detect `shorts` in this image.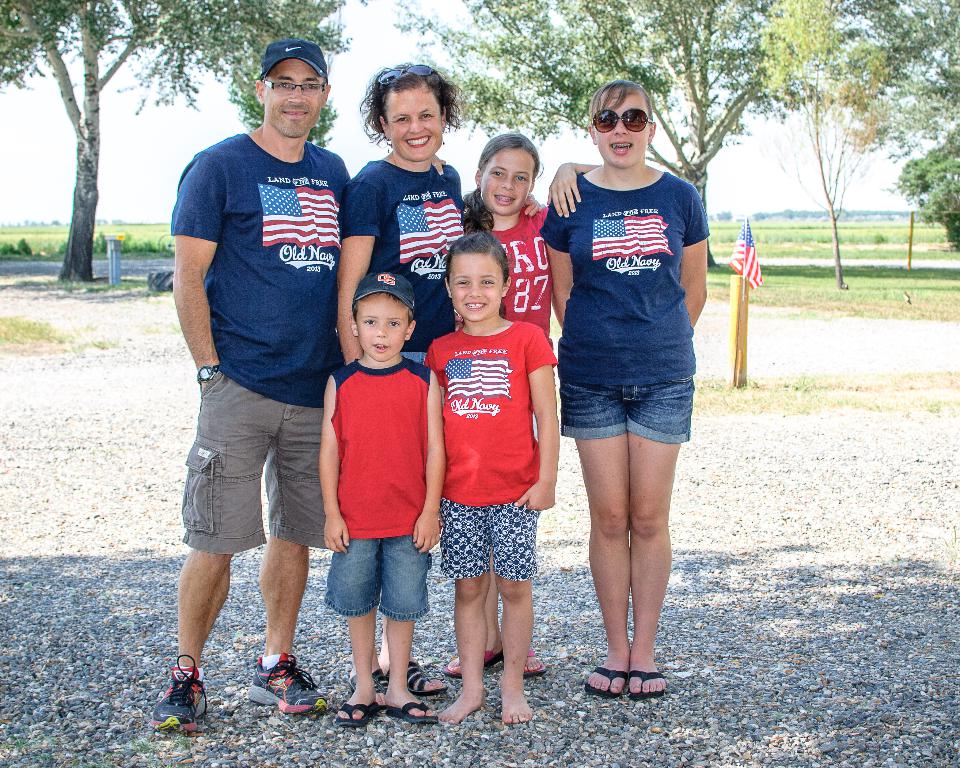
Detection: (x1=324, y1=536, x2=435, y2=619).
